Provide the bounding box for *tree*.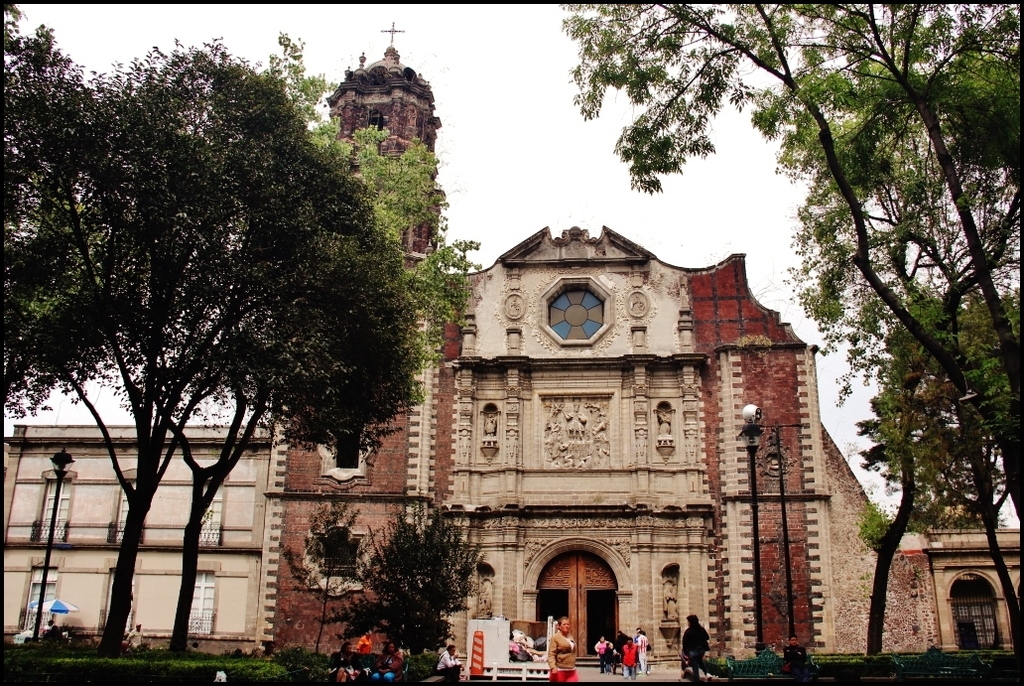
rect(550, 0, 1023, 526).
